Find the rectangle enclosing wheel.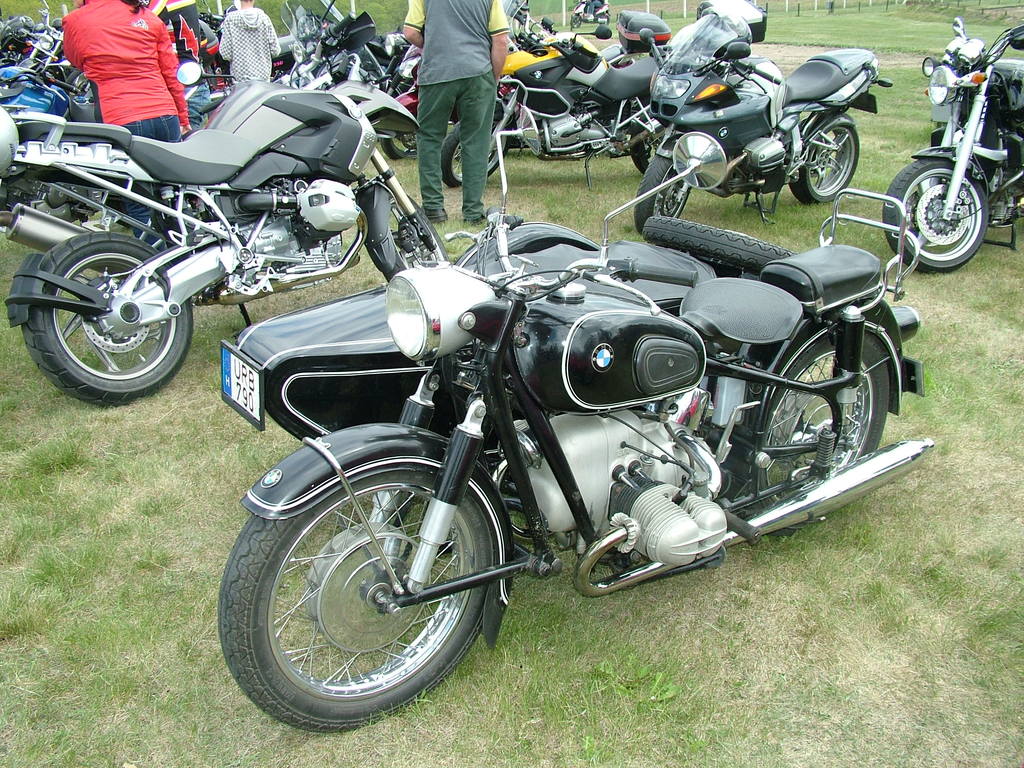
pyautogui.locateOnScreen(749, 331, 890, 540).
